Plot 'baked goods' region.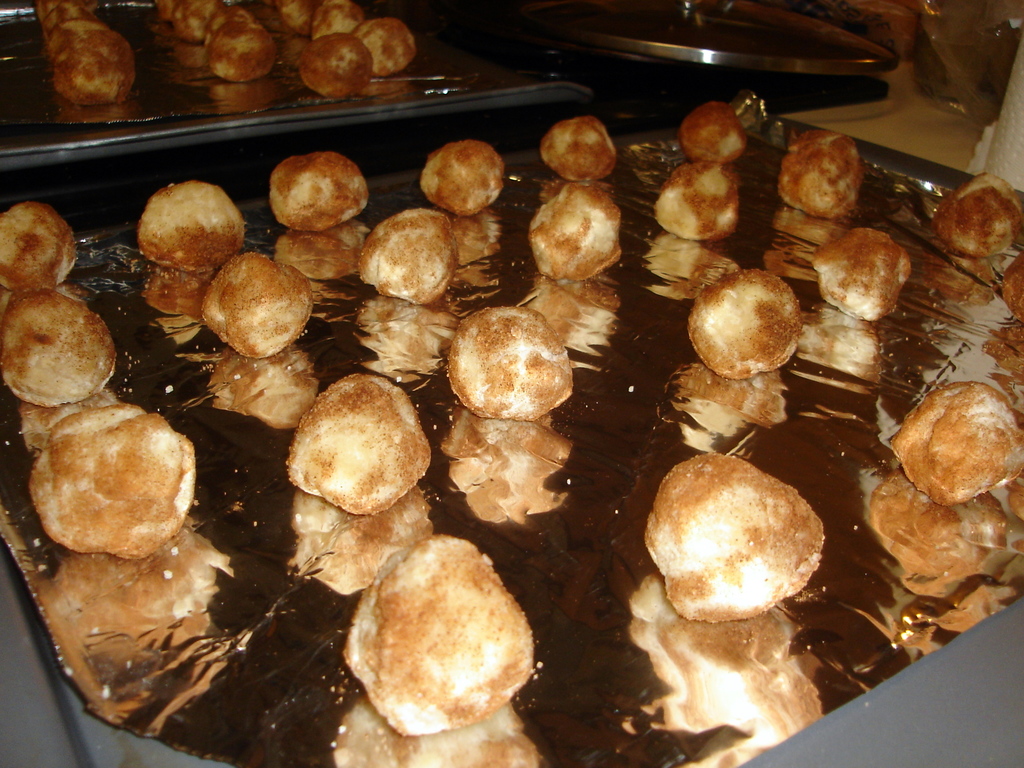
Plotted at [813,226,915,320].
